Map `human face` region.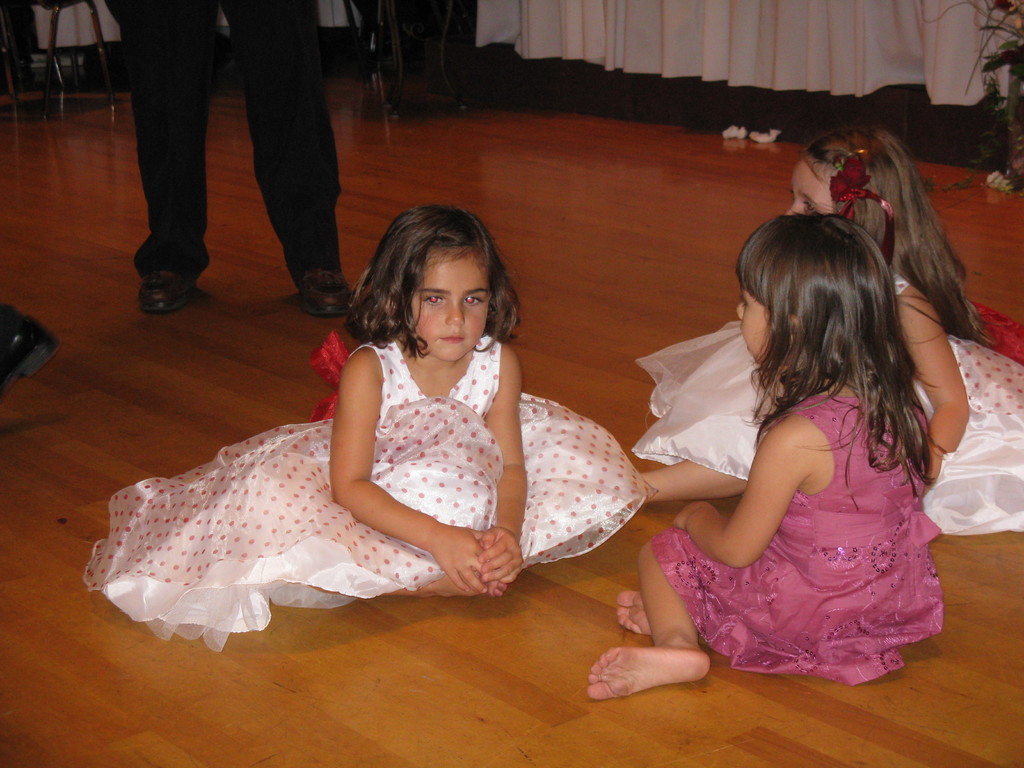
Mapped to {"x1": 411, "y1": 249, "x2": 491, "y2": 361}.
